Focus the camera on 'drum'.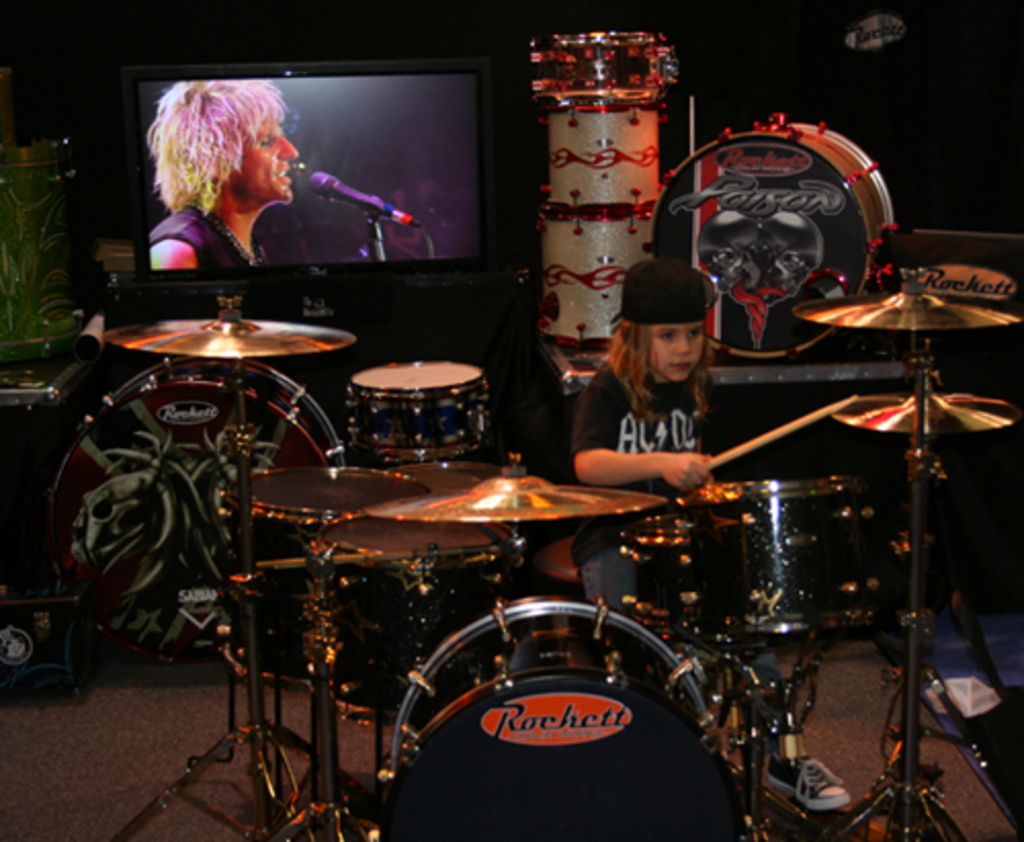
Focus region: crop(649, 119, 889, 359).
